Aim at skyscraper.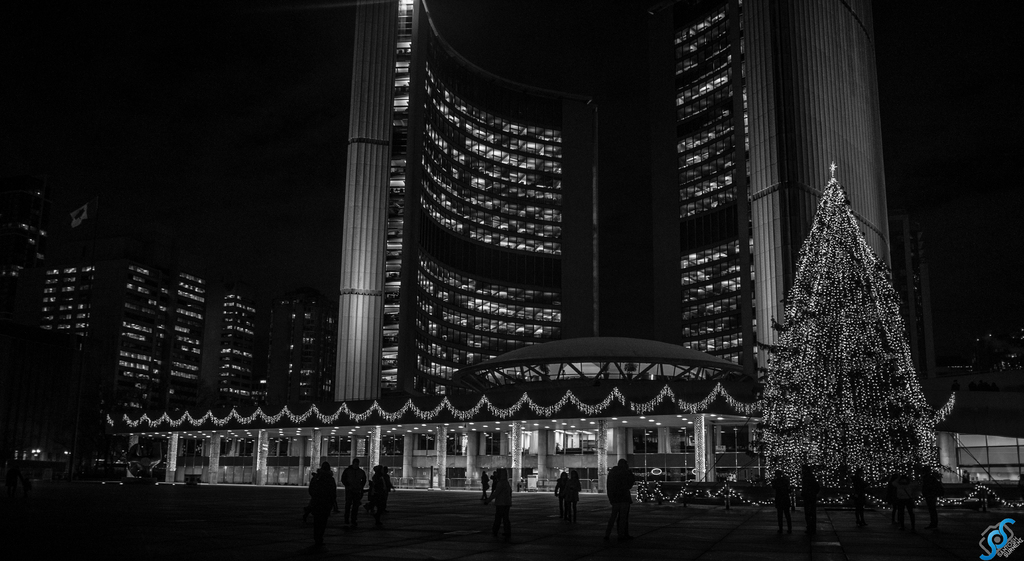
Aimed at rect(678, 0, 881, 394).
